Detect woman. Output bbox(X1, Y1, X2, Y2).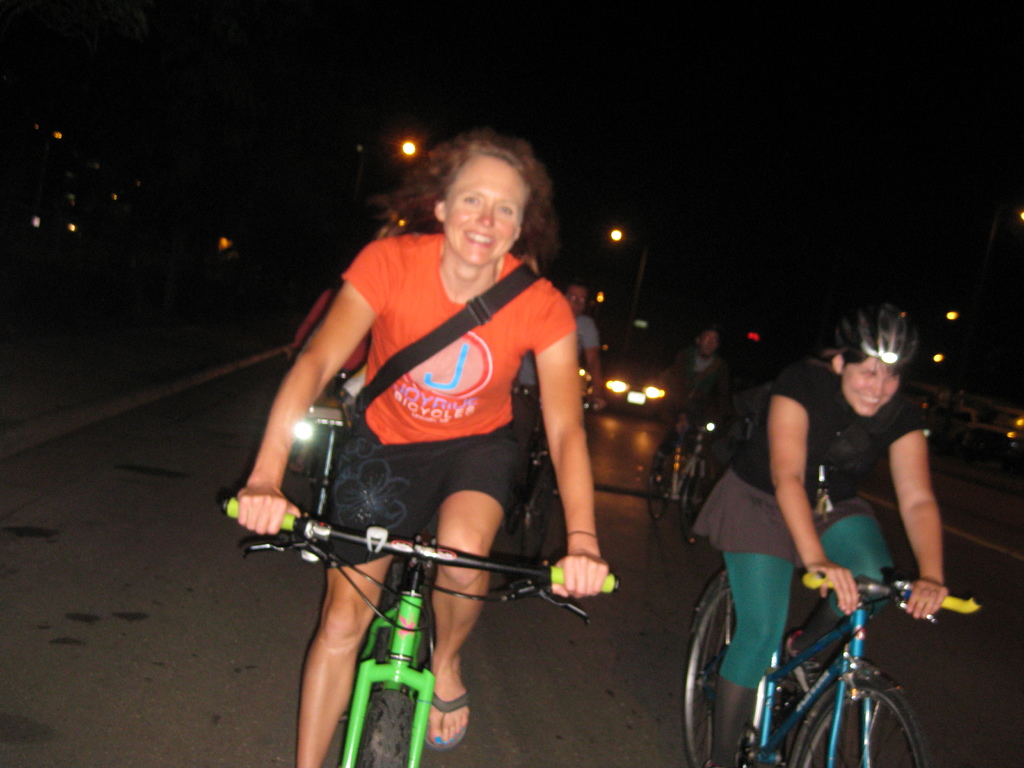
bbox(692, 300, 952, 764).
